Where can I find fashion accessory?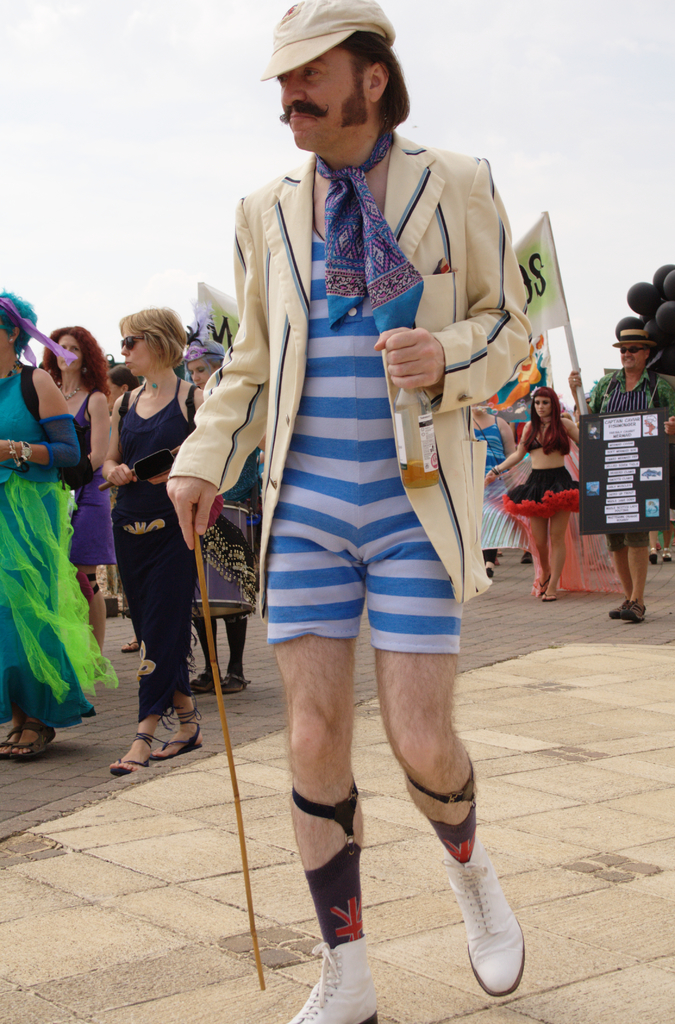
You can find it at select_region(619, 600, 647, 624).
